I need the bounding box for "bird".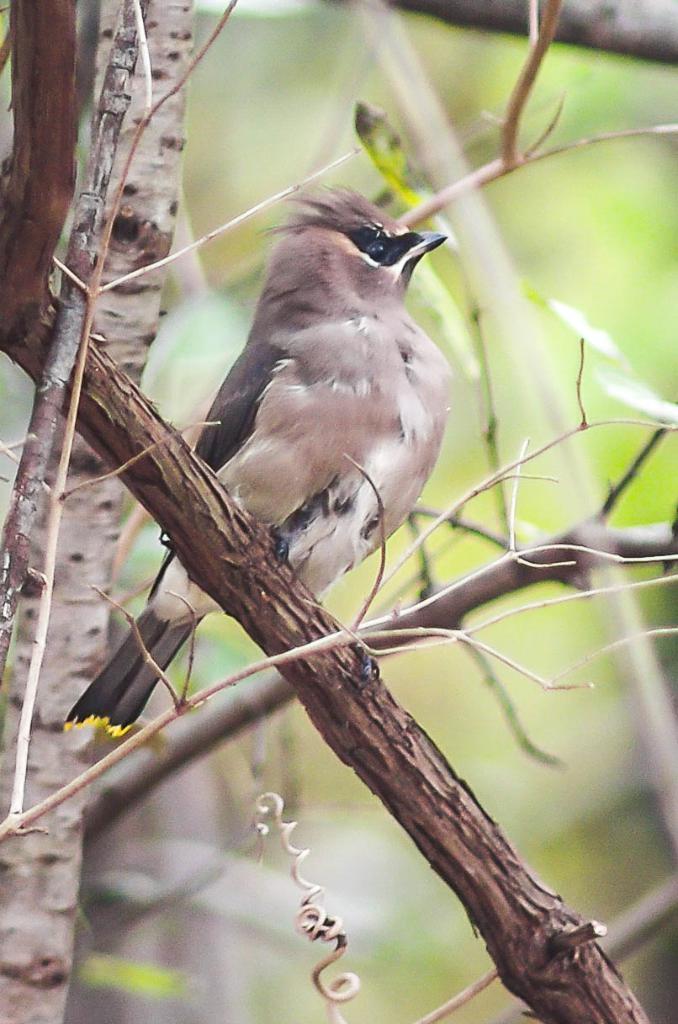
Here it is: pyautogui.locateOnScreen(125, 172, 517, 851).
